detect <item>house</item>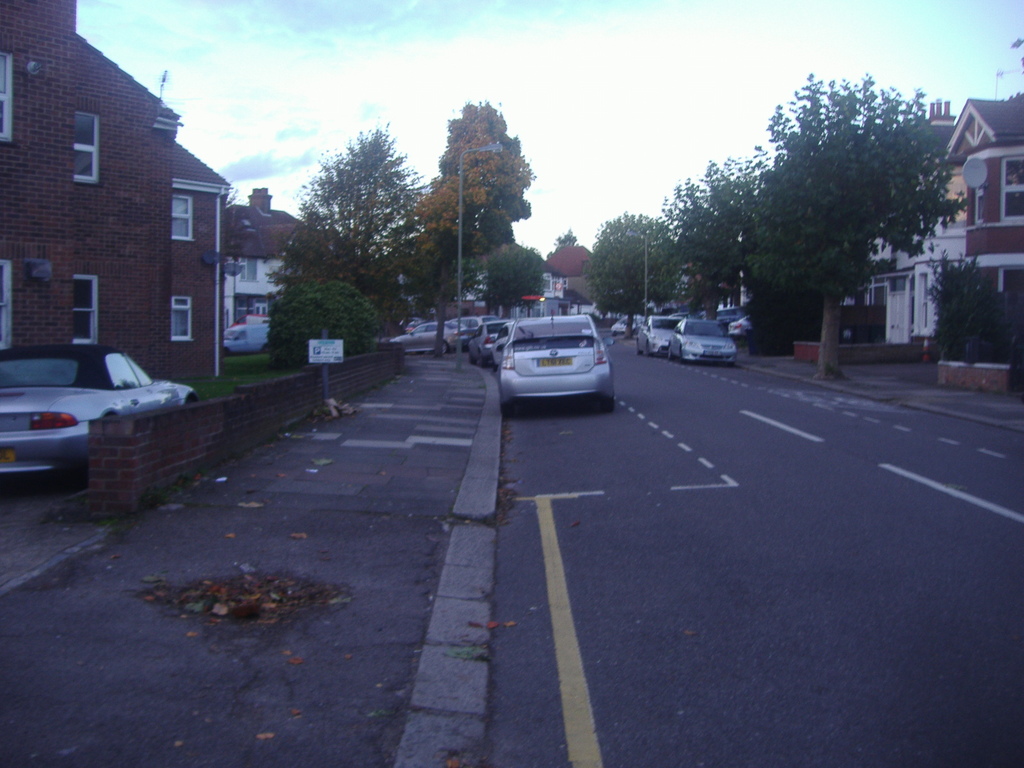
bbox=[0, 0, 226, 385]
